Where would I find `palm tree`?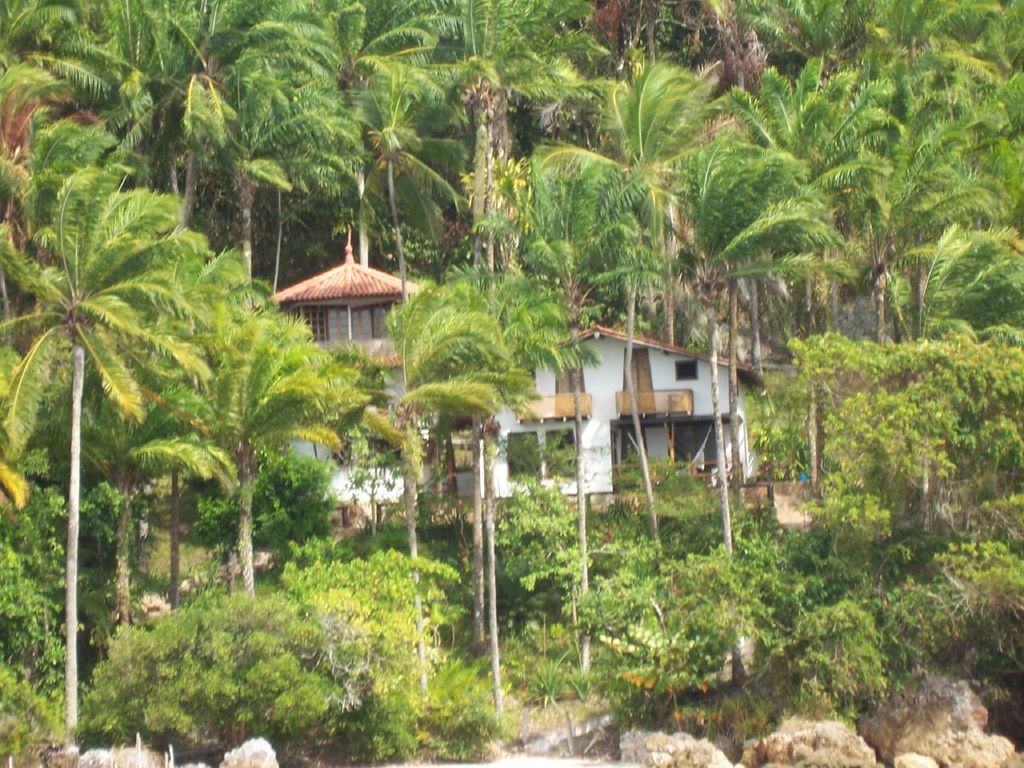
At (919, 158, 995, 322).
